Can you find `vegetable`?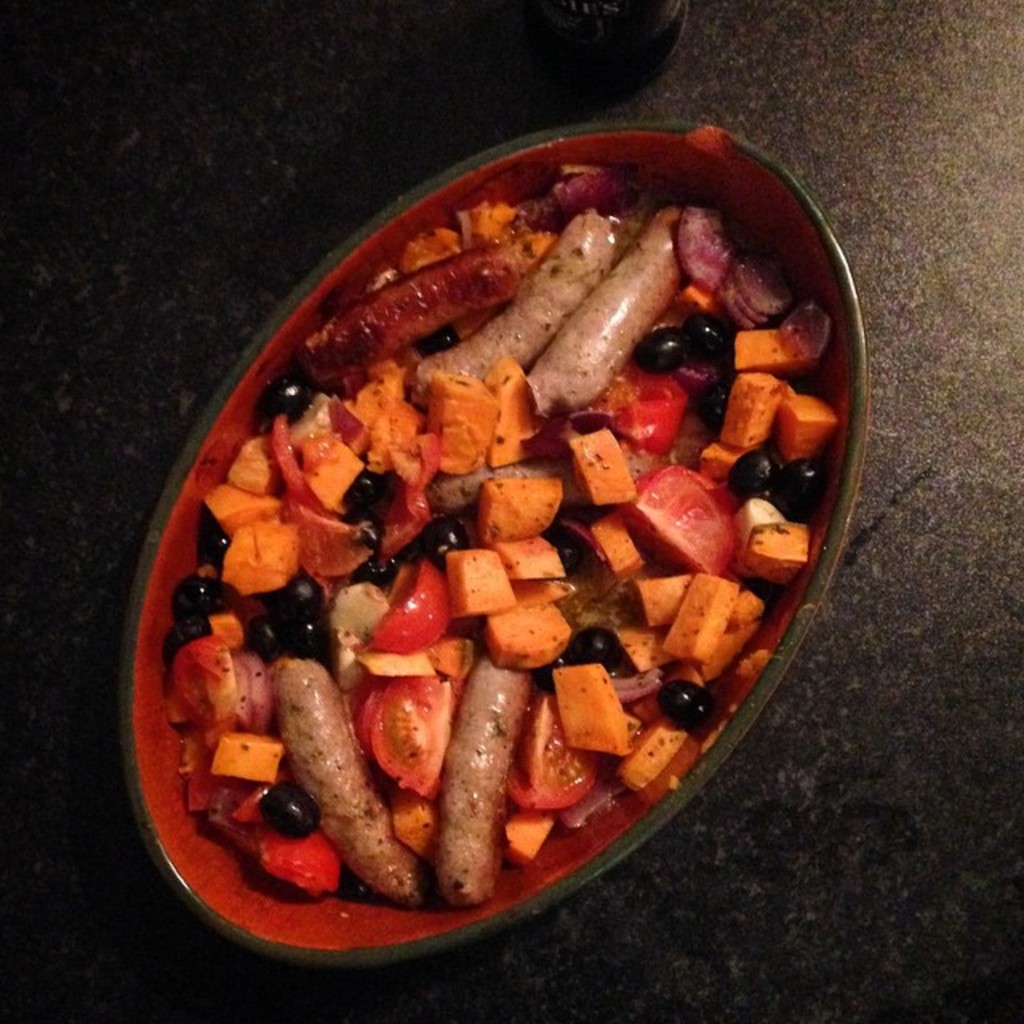
Yes, bounding box: [left=728, top=590, right=754, bottom=629].
